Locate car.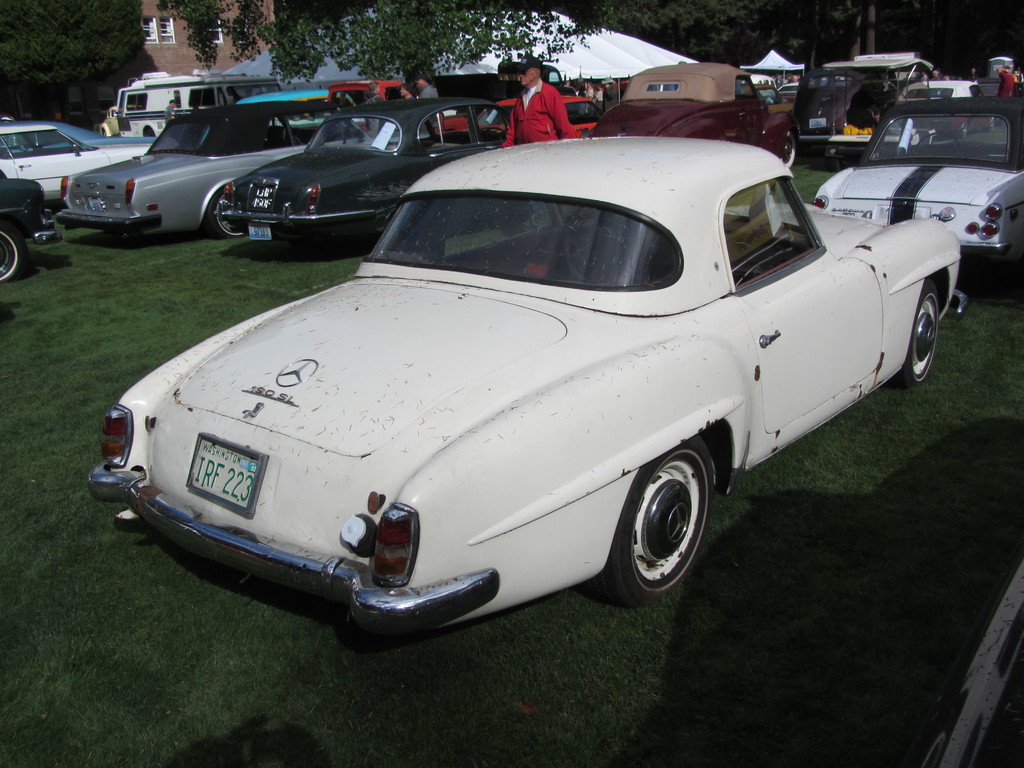
Bounding box: BBox(0, 172, 58, 283).
